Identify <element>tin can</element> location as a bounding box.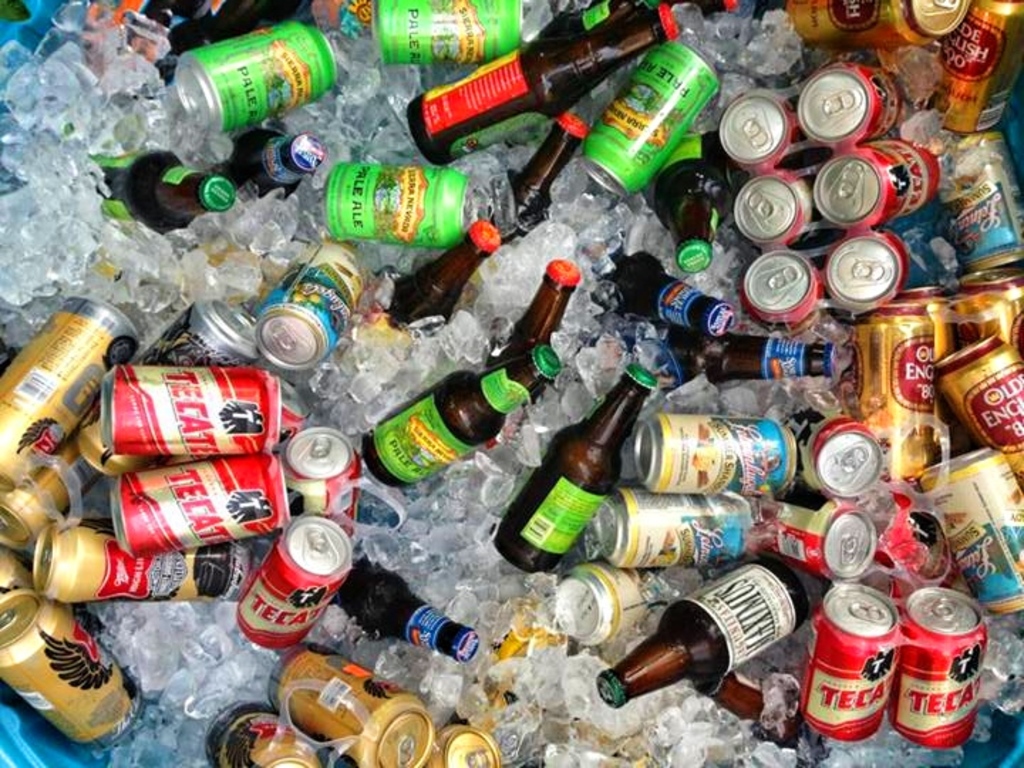
pyautogui.locateOnScreen(823, 226, 886, 330).
